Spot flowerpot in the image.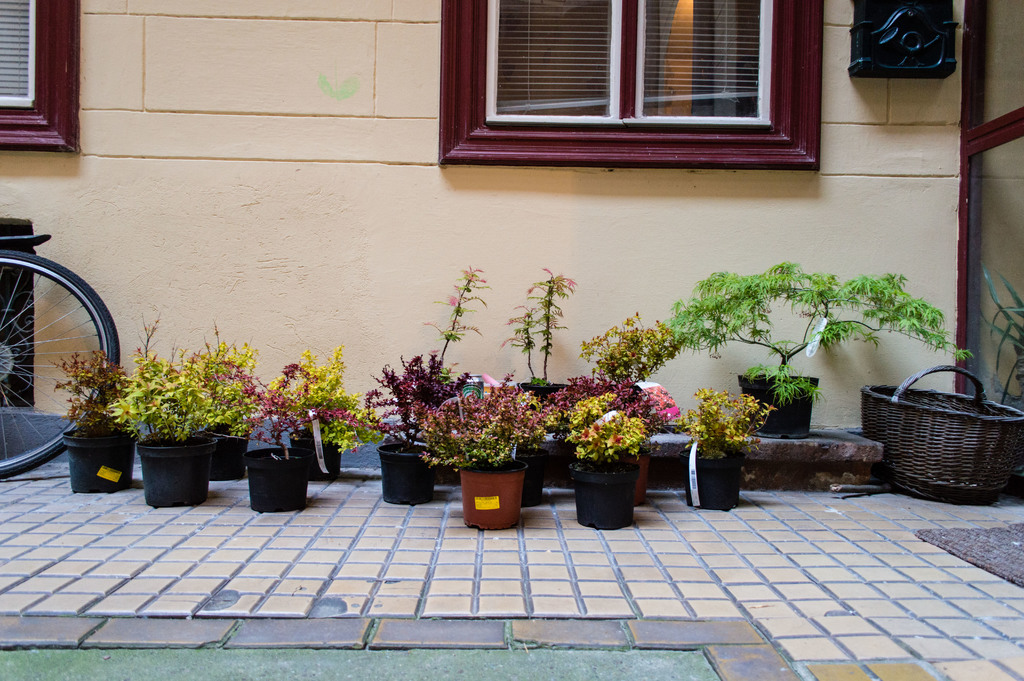
flowerpot found at 514 445 550 509.
